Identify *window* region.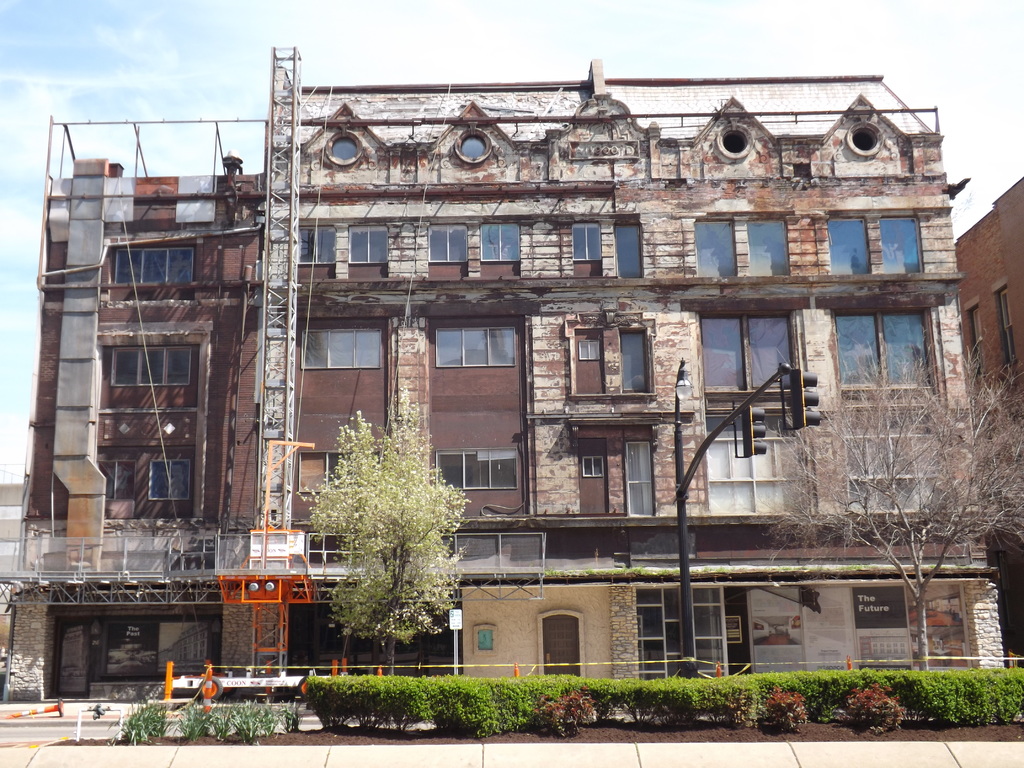
Region: locate(582, 454, 604, 479).
